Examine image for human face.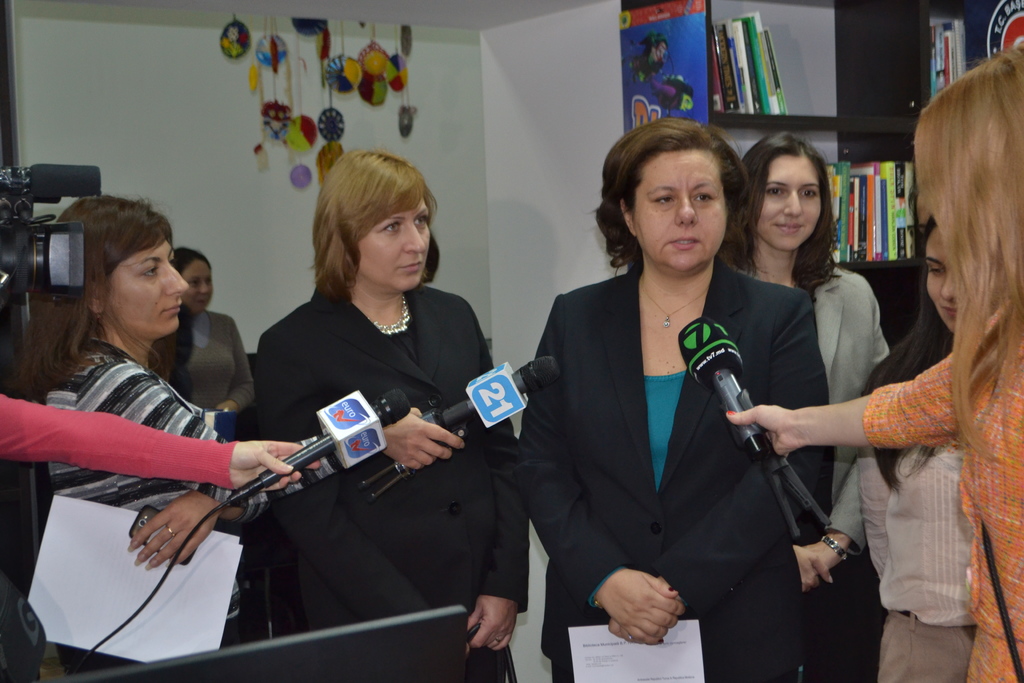
Examination result: [left=104, top=238, right=190, bottom=335].
